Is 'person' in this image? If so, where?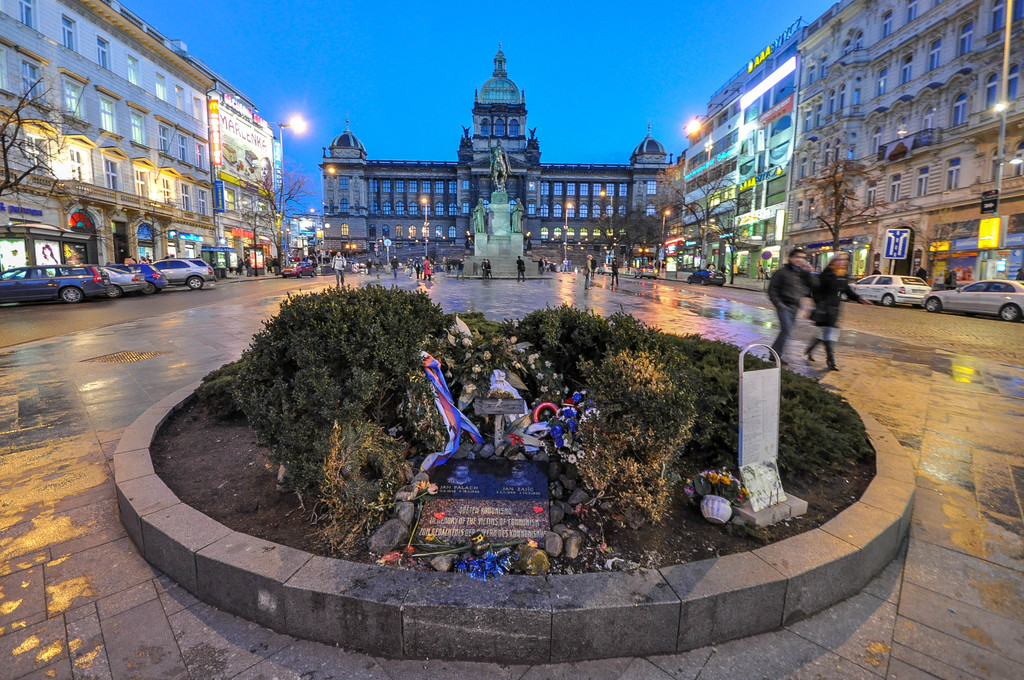
Yes, at BBox(488, 138, 509, 188).
